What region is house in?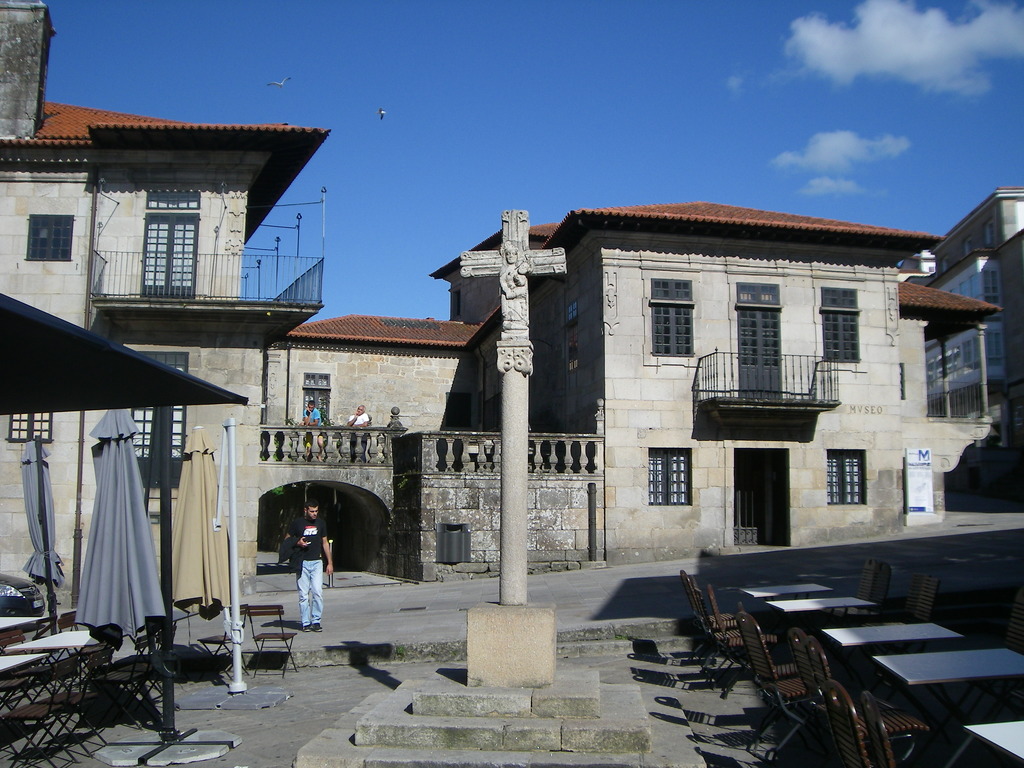
(left=421, top=183, right=988, bottom=579).
